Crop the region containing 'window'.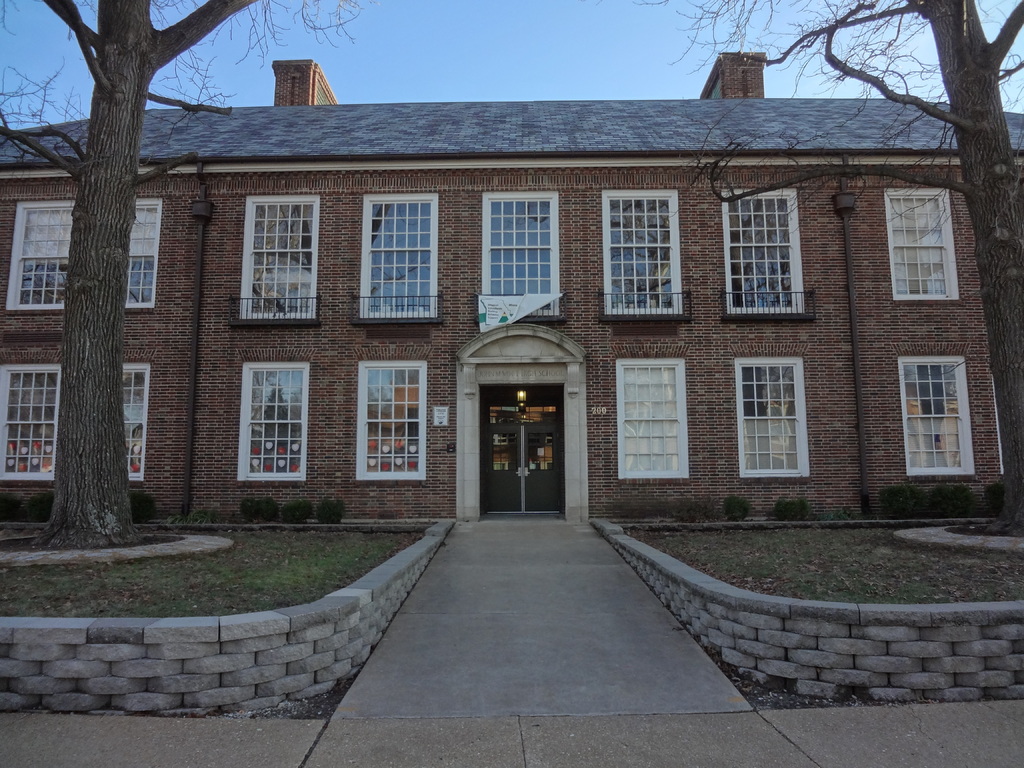
Crop region: box(881, 188, 962, 302).
